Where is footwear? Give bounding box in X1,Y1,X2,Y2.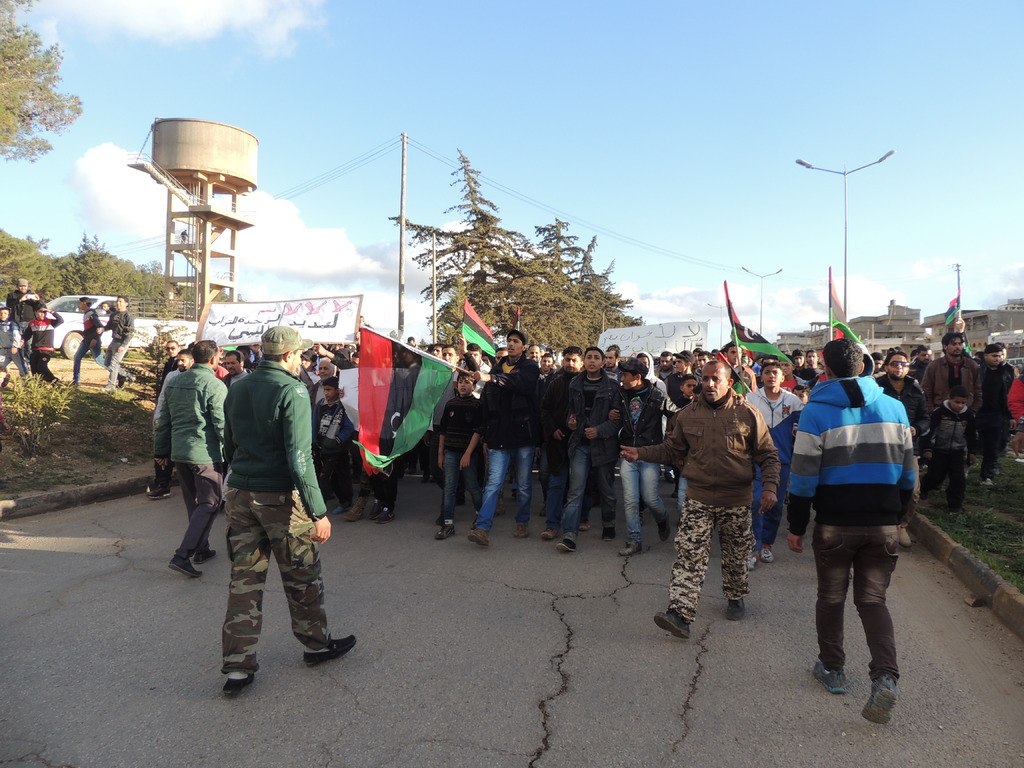
981,475,995,484.
